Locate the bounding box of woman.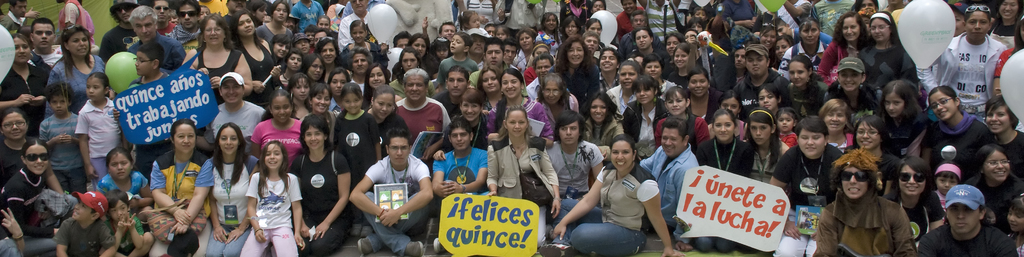
Bounding box: [x1=917, y1=87, x2=993, y2=179].
